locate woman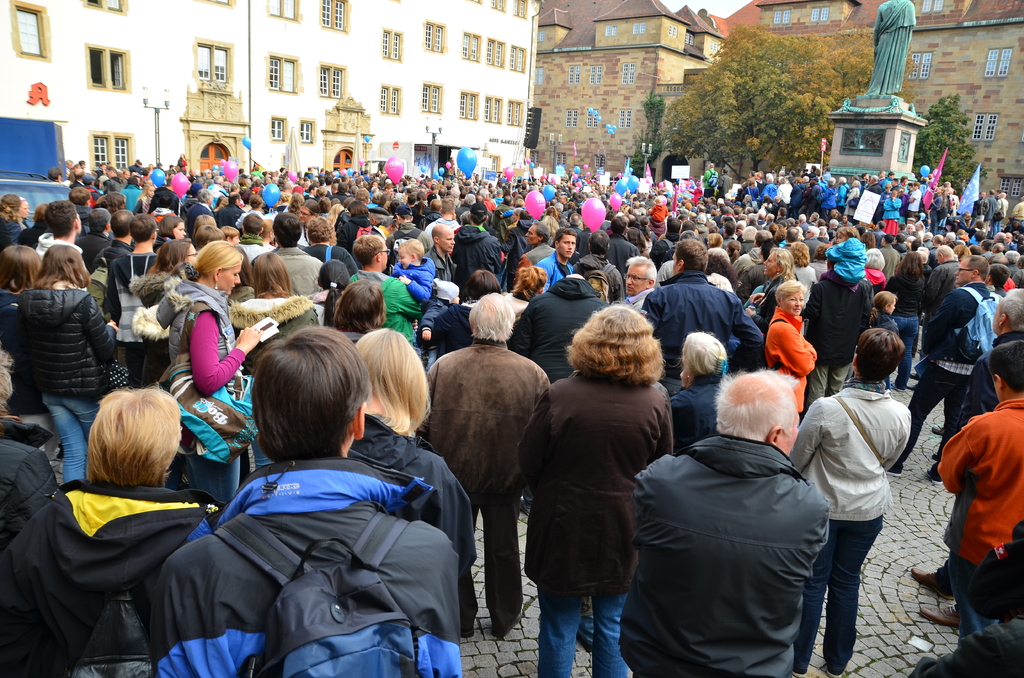
(232,245,255,306)
